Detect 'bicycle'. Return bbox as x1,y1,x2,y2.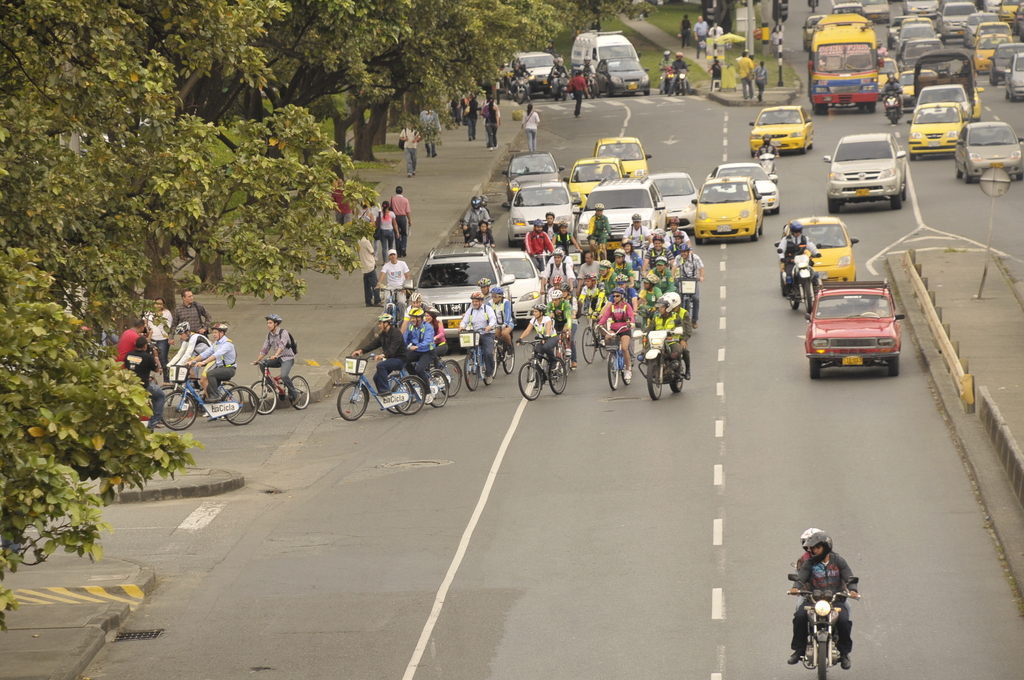
458,321,500,397.
